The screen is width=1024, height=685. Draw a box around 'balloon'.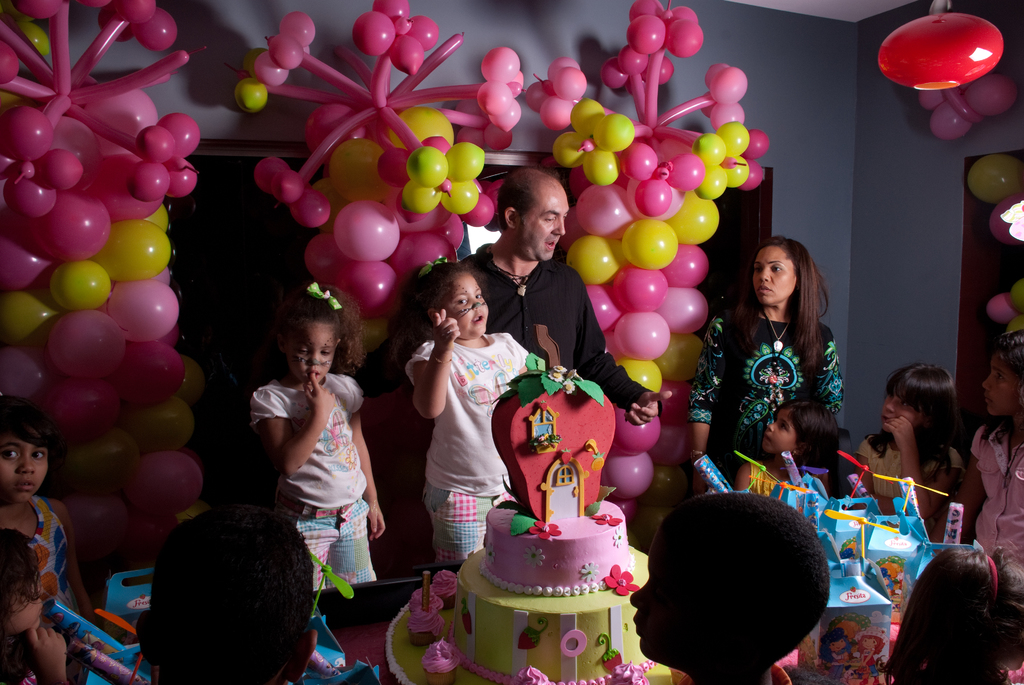
bbox=(626, 162, 687, 217).
